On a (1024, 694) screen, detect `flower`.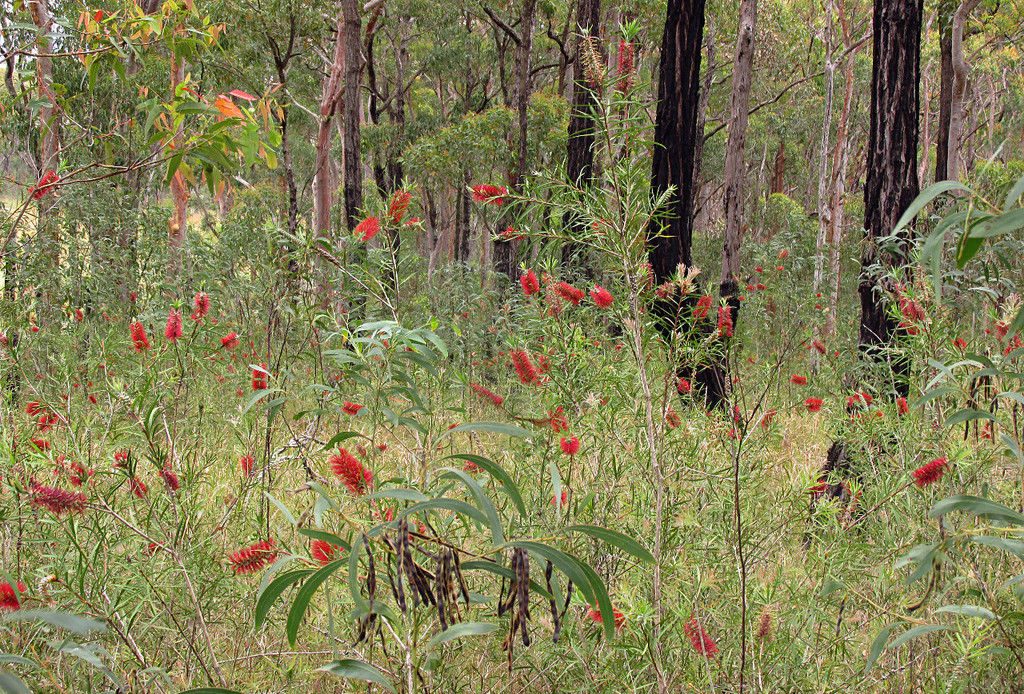
(left=784, top=373, right=808, bottom=387).
